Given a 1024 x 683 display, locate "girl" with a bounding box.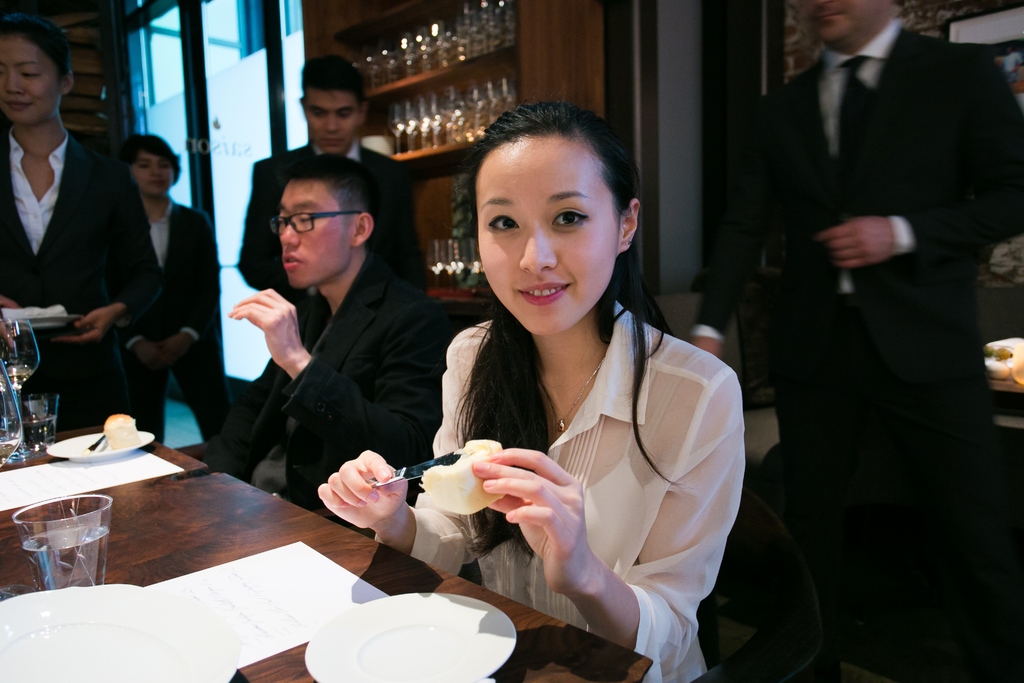
Located: left=316, top=99, right=745, bottom=682.
